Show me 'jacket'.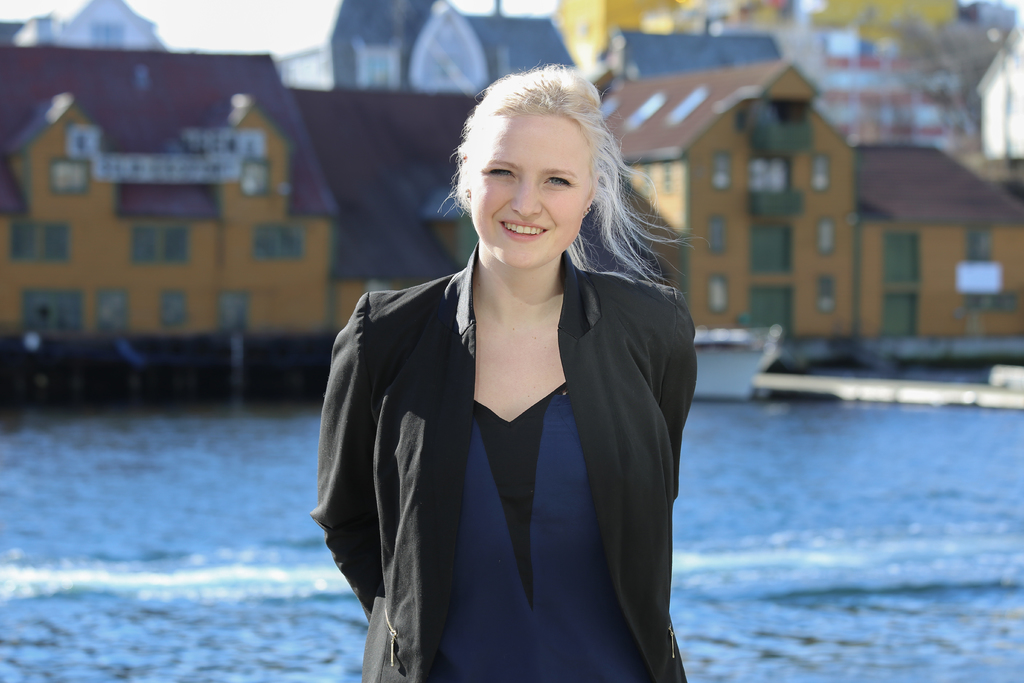
'jacket' is here: box=[327, 231, 699, 668].
